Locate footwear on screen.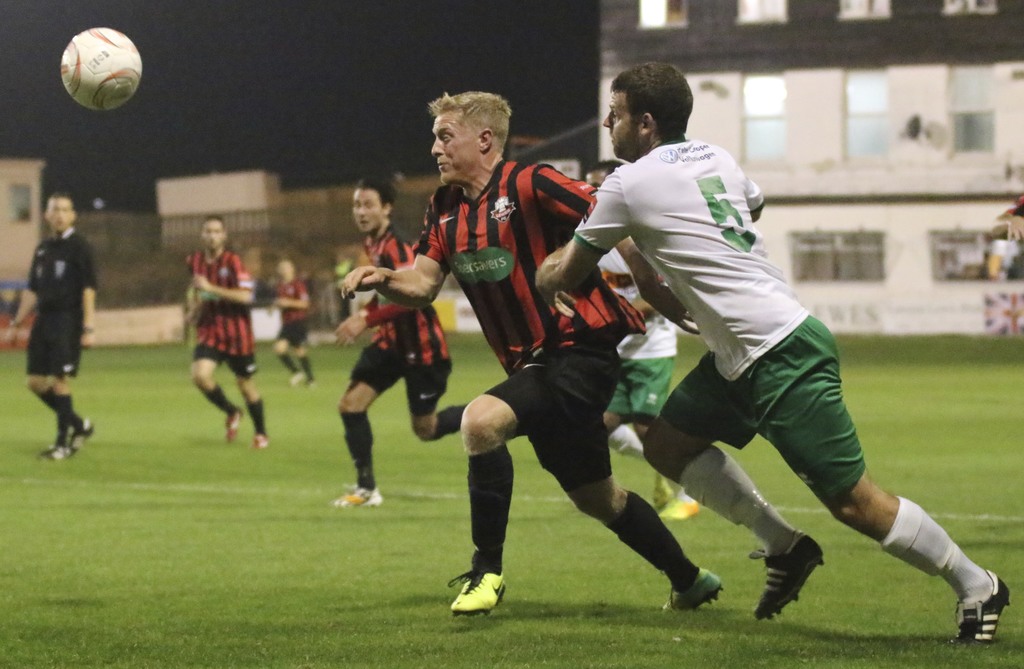
On screen at 953,568,1011,647.
